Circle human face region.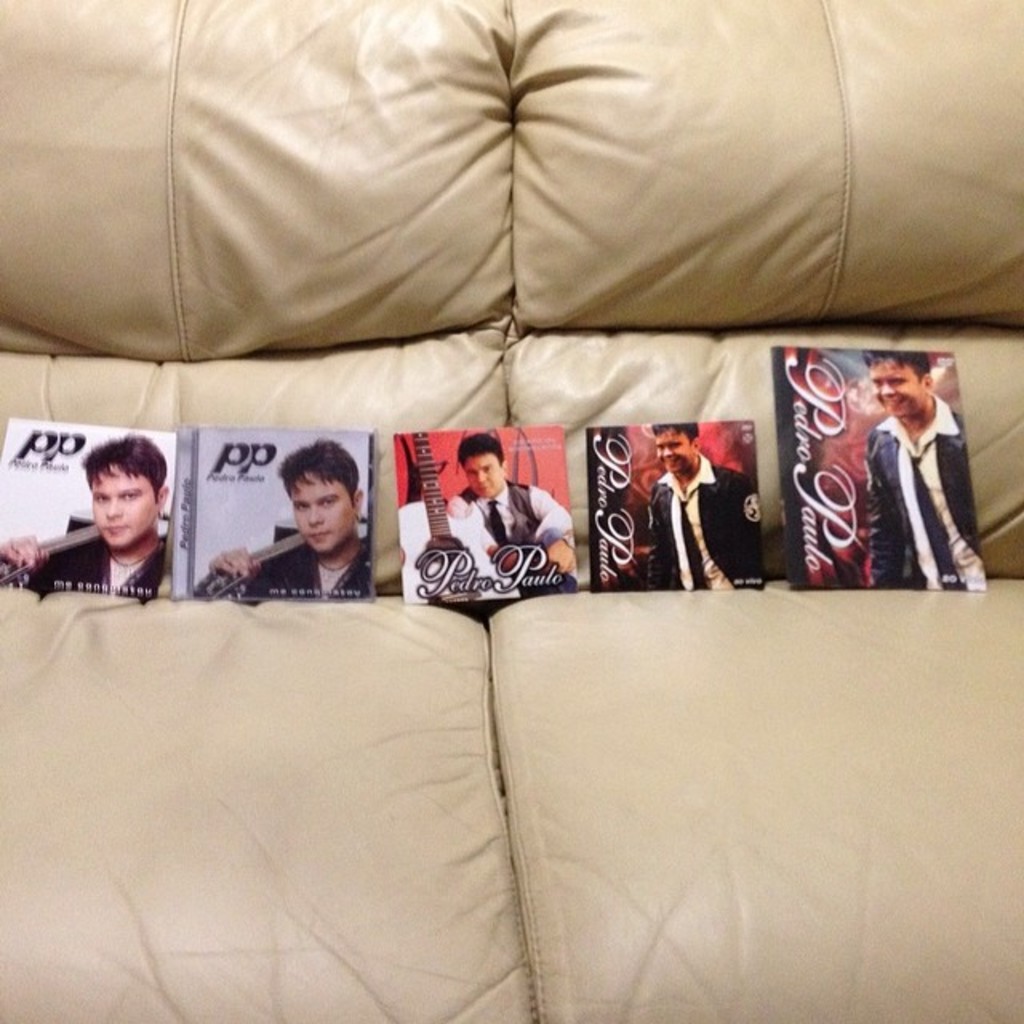
Region: crop(93, 464, 158, 549).
